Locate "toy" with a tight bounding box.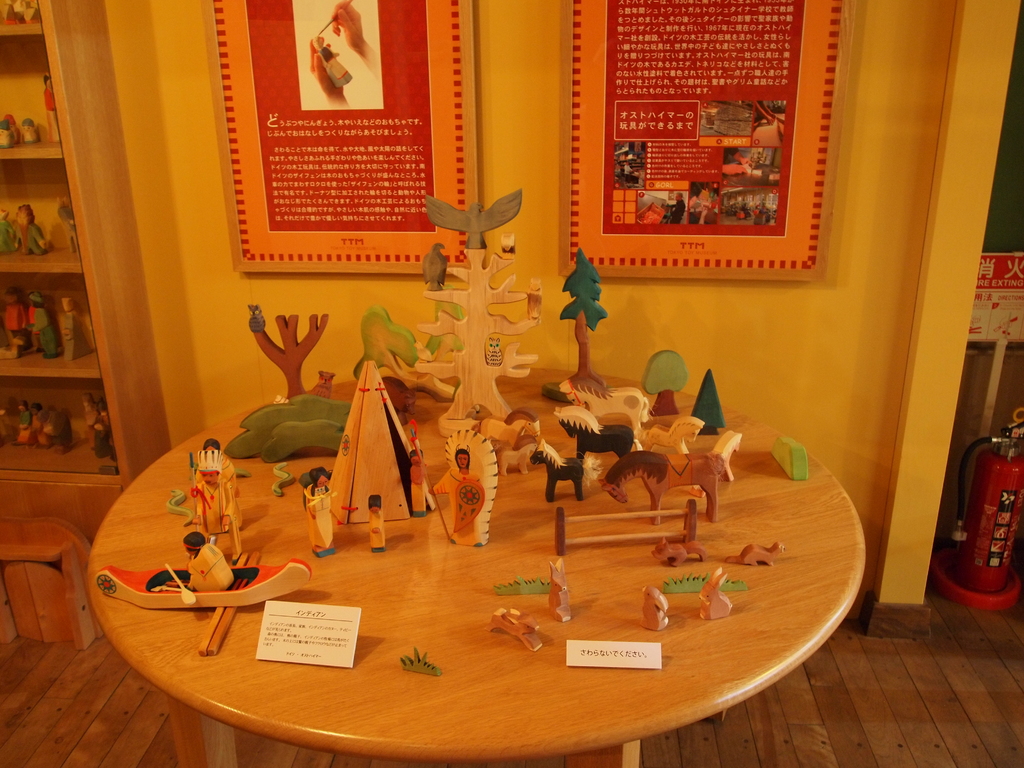
(643,408,705,458).
